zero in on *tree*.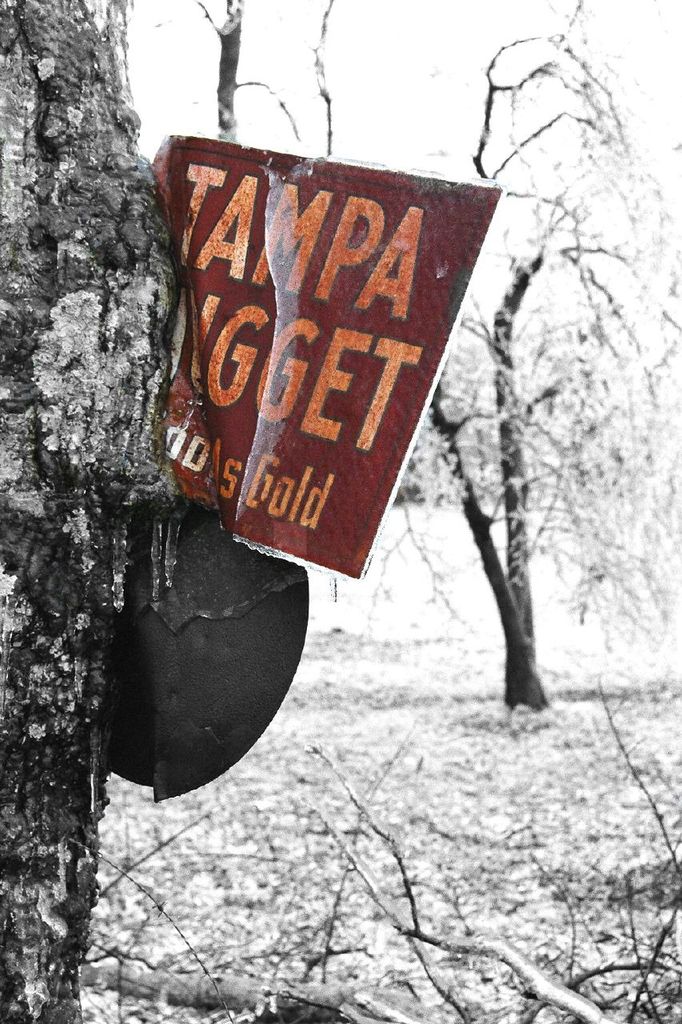
Zeroed in: select_region(207, 0, 644, 719).
